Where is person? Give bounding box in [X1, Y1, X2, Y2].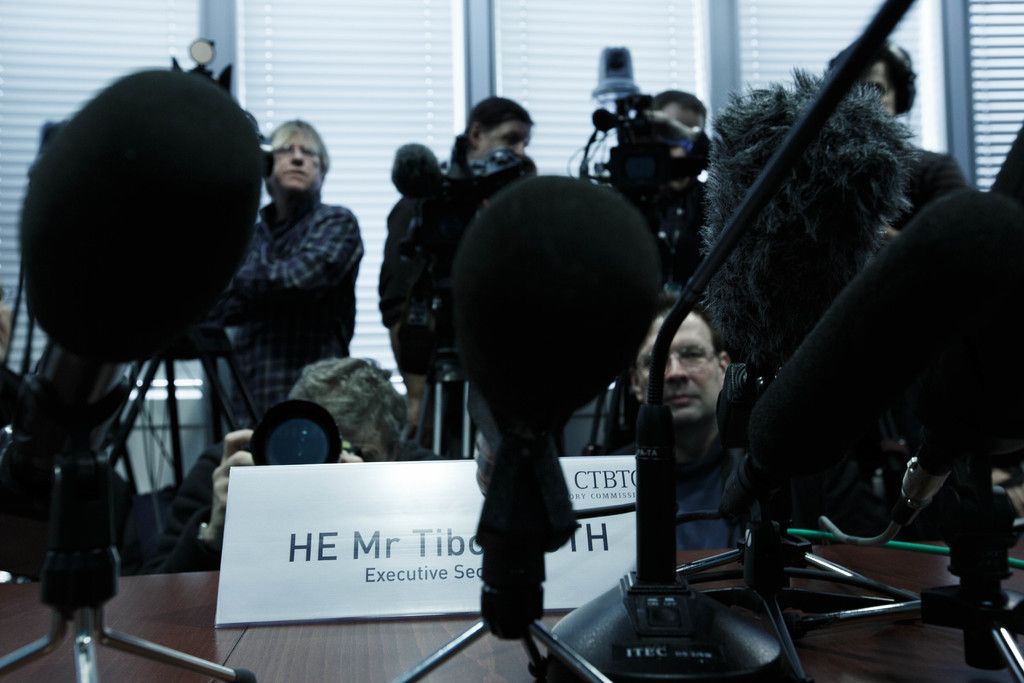
[205, 121, 362, 441].
